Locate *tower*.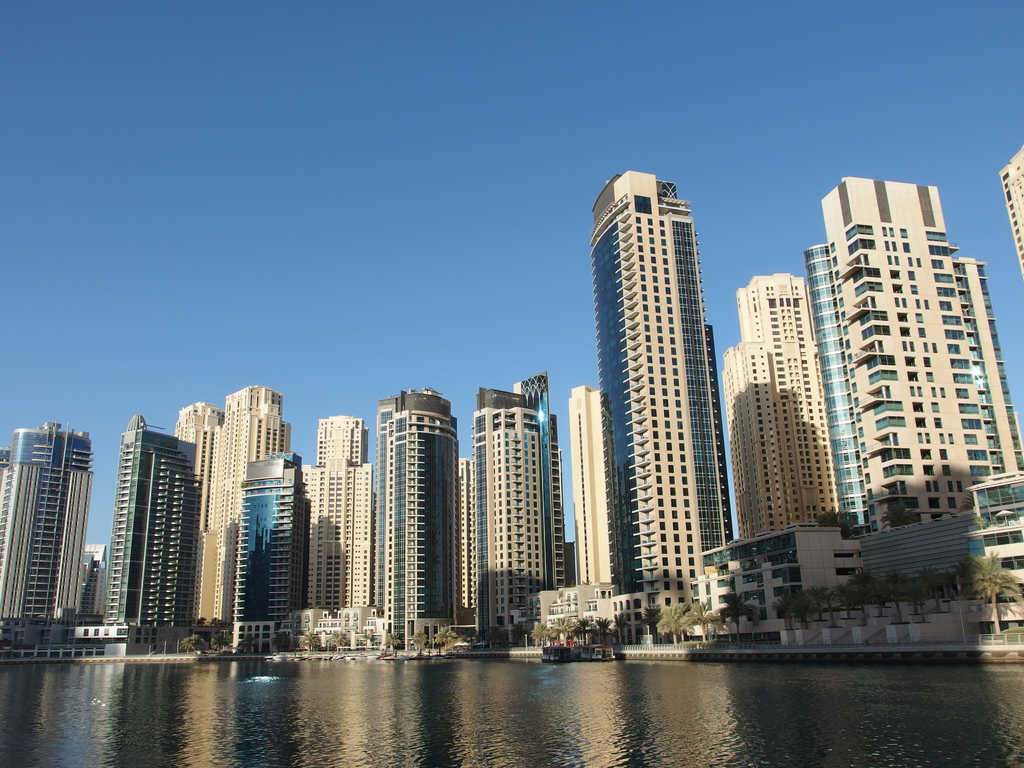
Bounding box: 0,426,97,623.
